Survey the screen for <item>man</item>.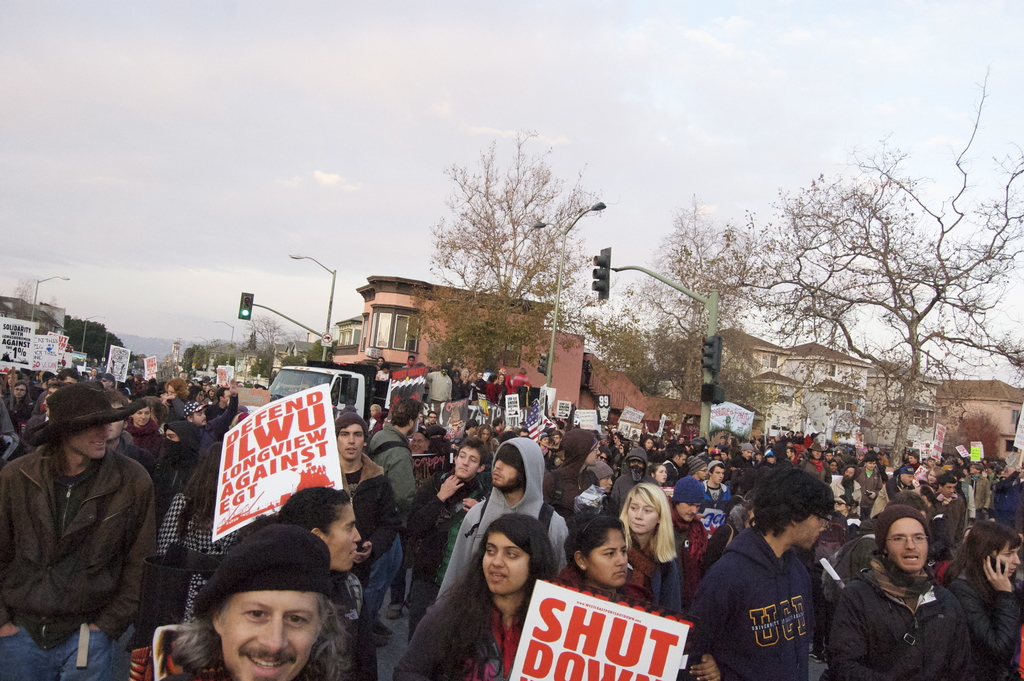
Survey found: 408, 358, 415, 370.
